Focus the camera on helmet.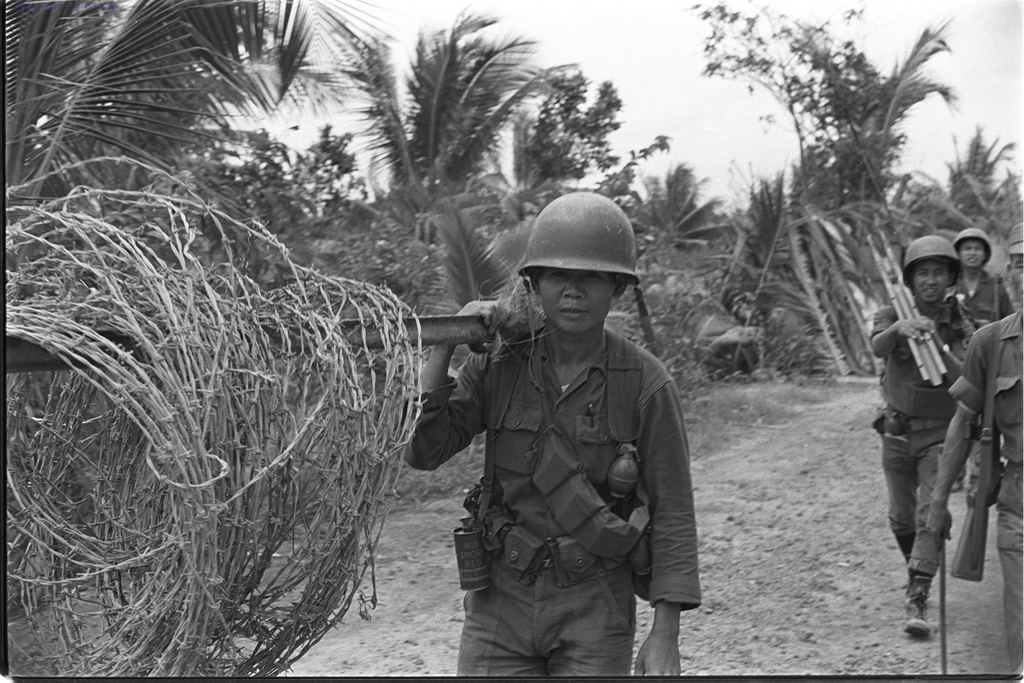
Focus region: pyautogui.locateOnScreen(518, 192, 643, 289).
